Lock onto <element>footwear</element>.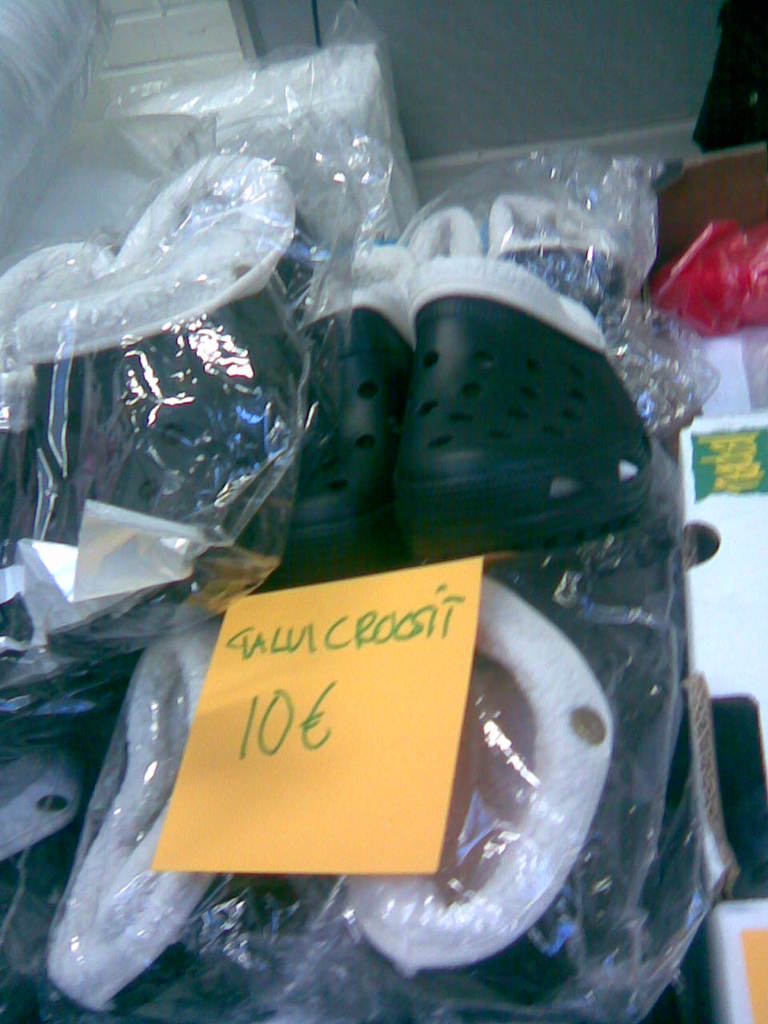
Locked: {"left": 350, "top": 248, "right": 729, "bottom": 1022}.
